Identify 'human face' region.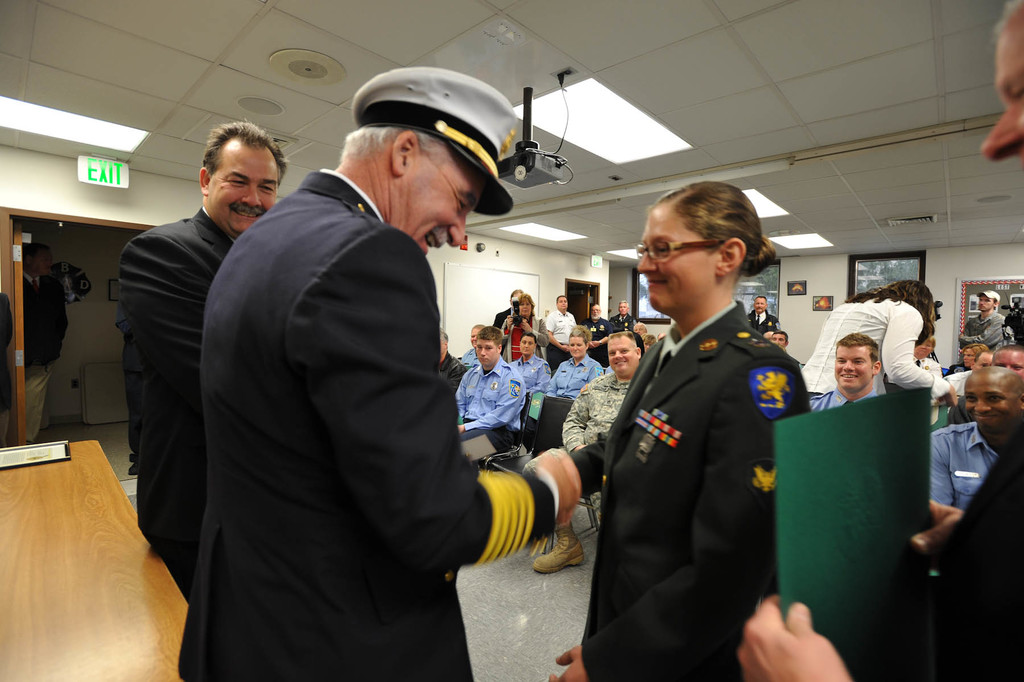
Region: 774, 334, 787, 344.
